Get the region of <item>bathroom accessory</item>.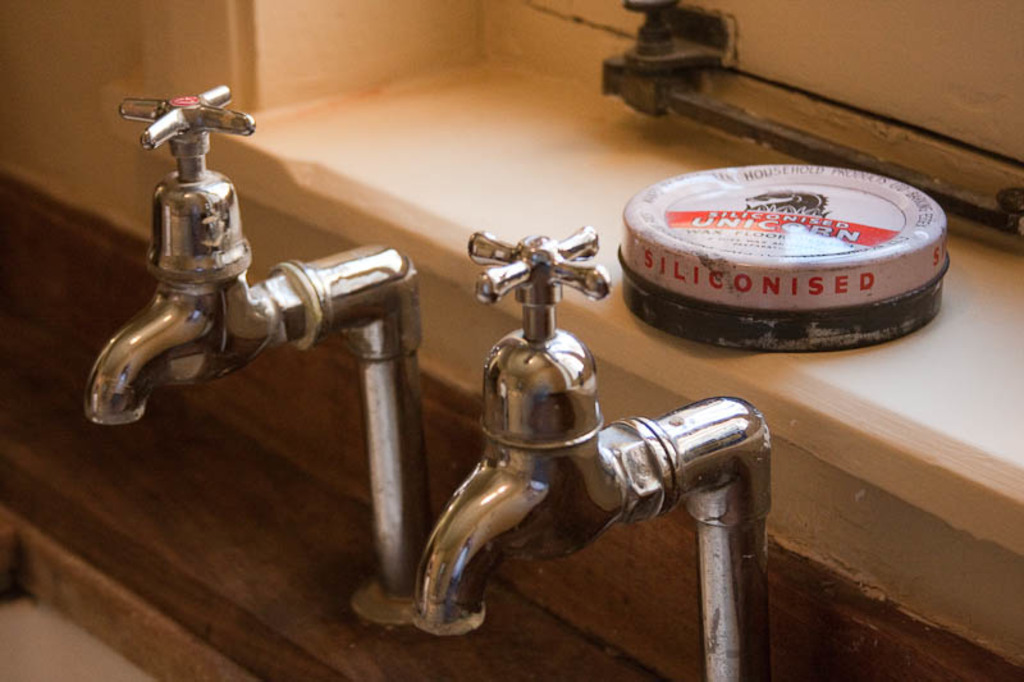
bbox=[86, 86, 421, 627].
